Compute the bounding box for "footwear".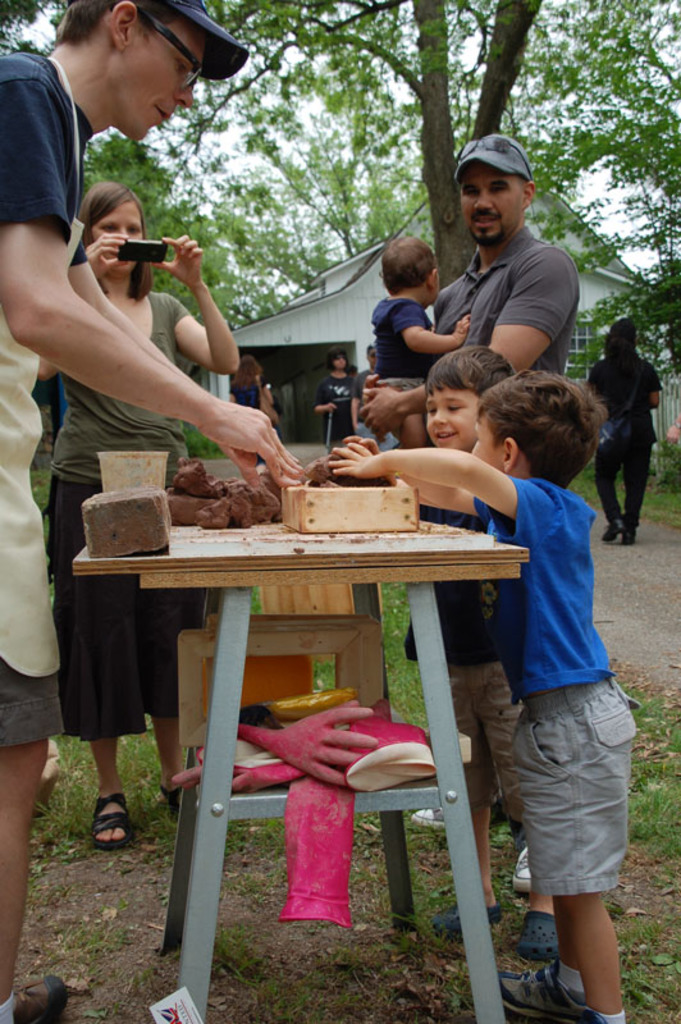
(left=157, top=781, right=177, bottom=815).
